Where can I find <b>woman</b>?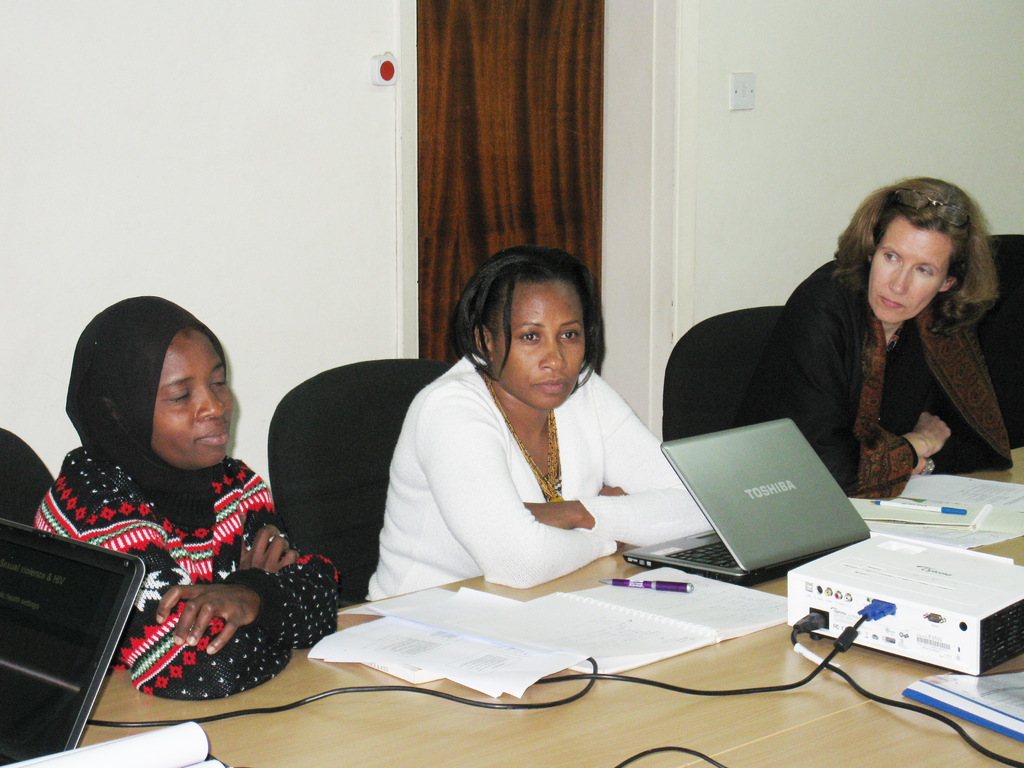
You can find it at box(24, 294, 344, 700).
